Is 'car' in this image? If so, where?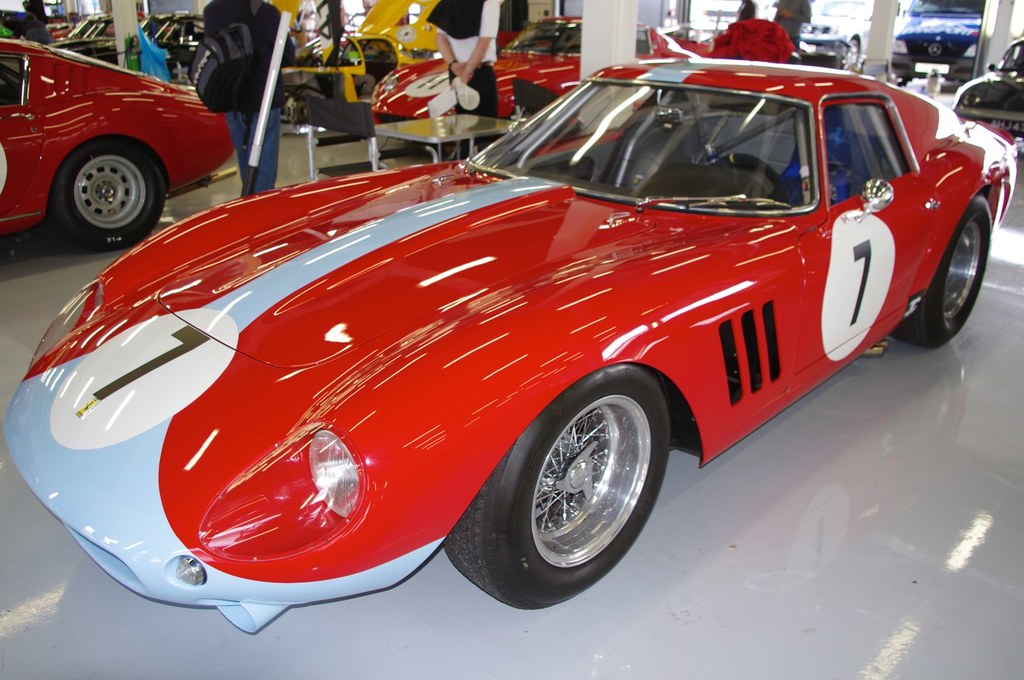
Yes, at (x1=278, y1=0, x2=443, y2=104).
